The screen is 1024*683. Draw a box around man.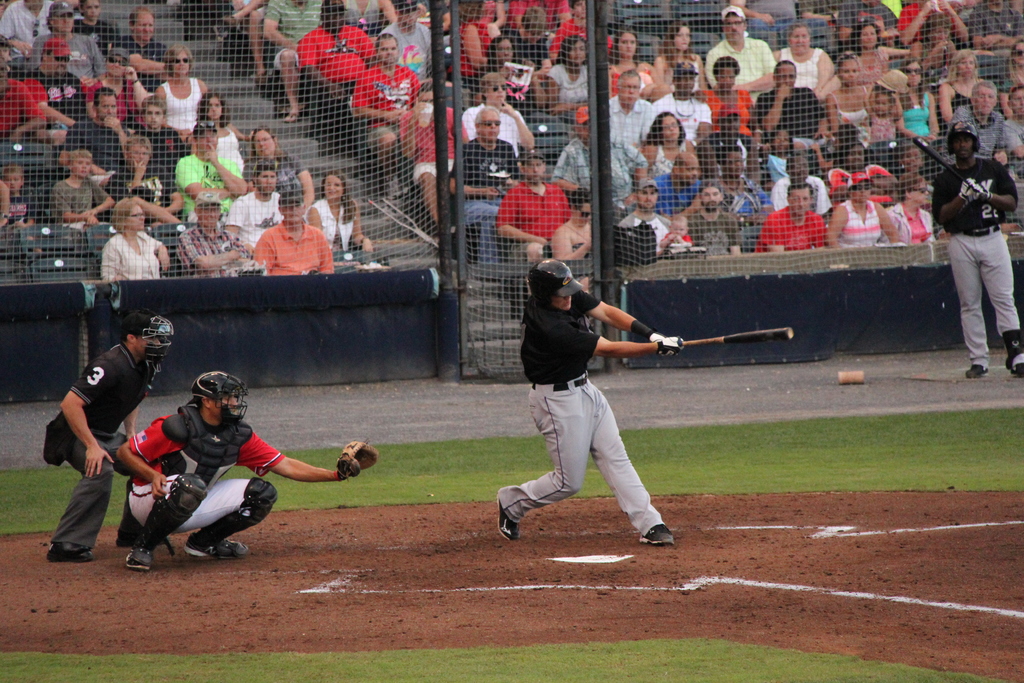
rect(228, 157, 287, 249).
